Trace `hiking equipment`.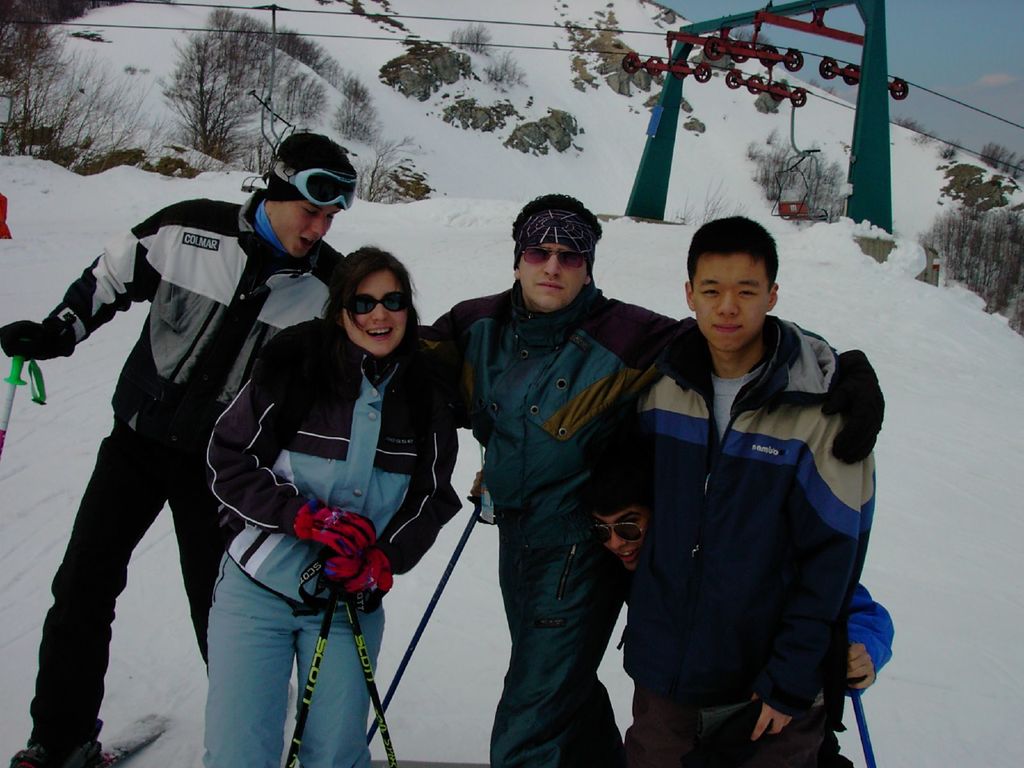
Traced to 844,668,877,767.
